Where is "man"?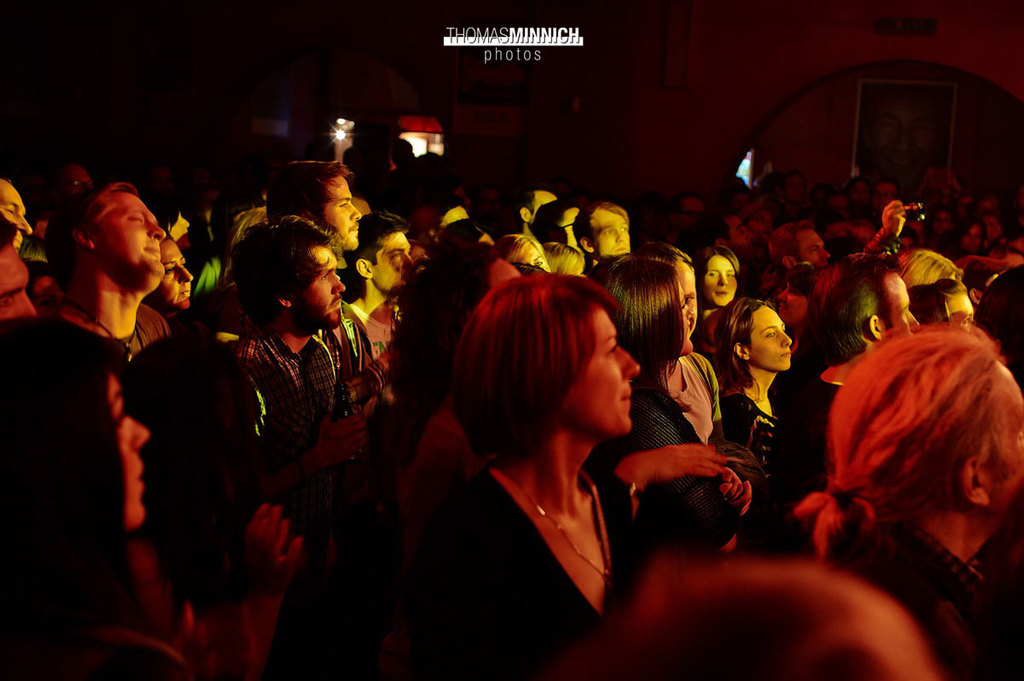
[571,193,635,266].
